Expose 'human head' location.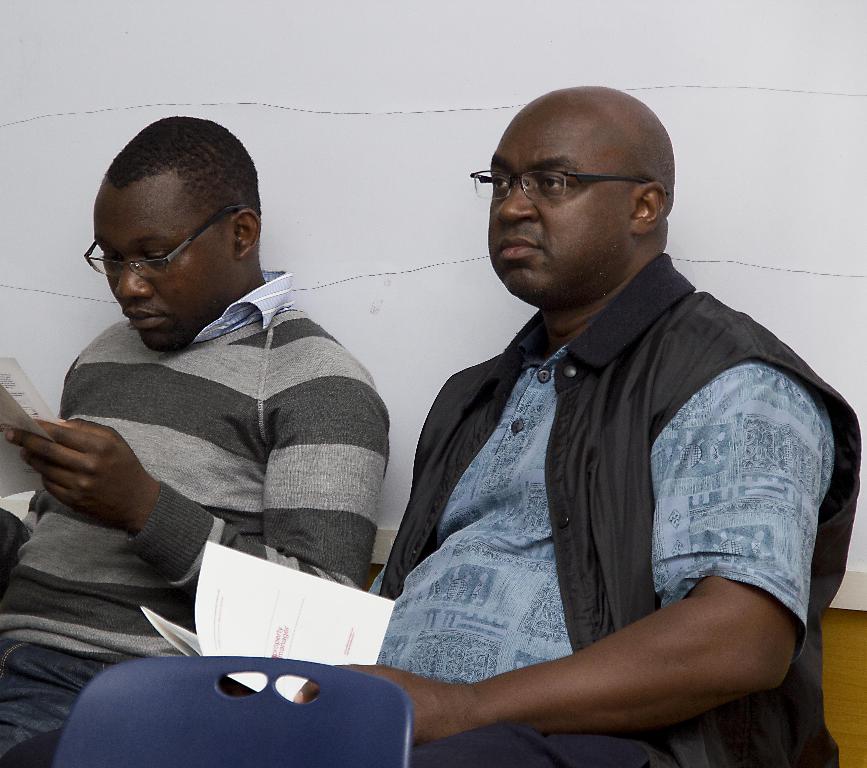
Exposed at 86, 121, 283, 328.
